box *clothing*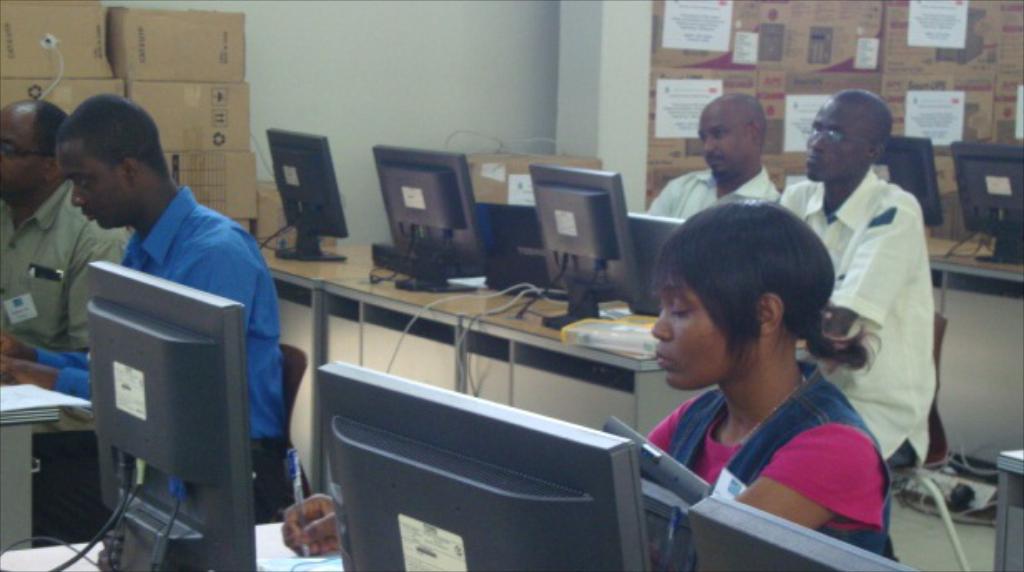
(x1=796, y1=118, x2=949, y2=479)
